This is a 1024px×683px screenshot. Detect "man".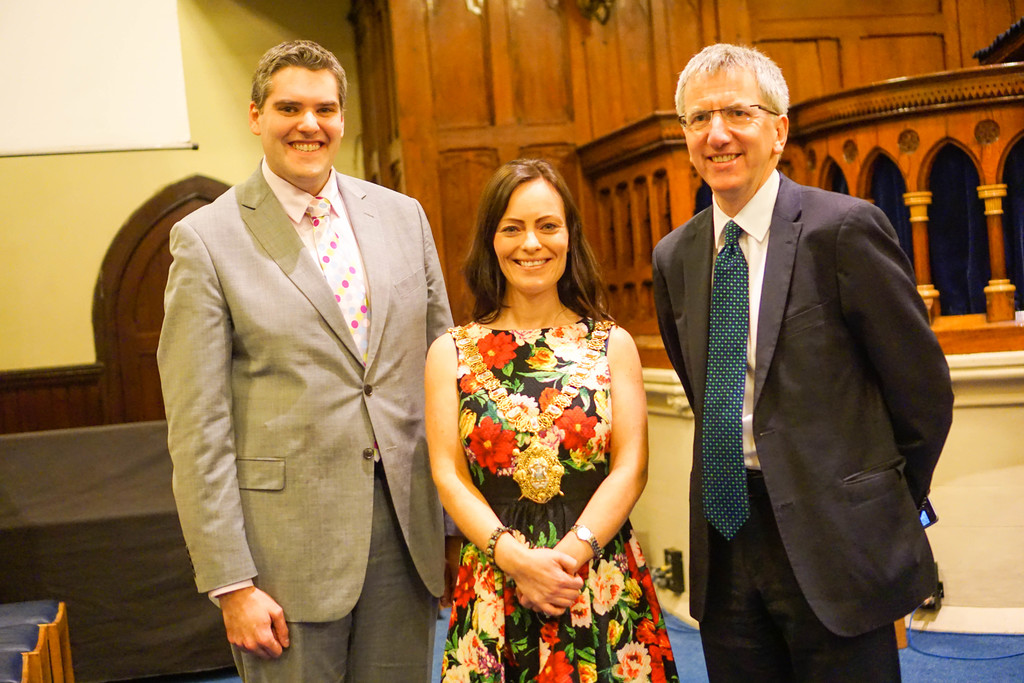
{"left": 641, "top": 29, "right": 956, "bottom": 682}.
